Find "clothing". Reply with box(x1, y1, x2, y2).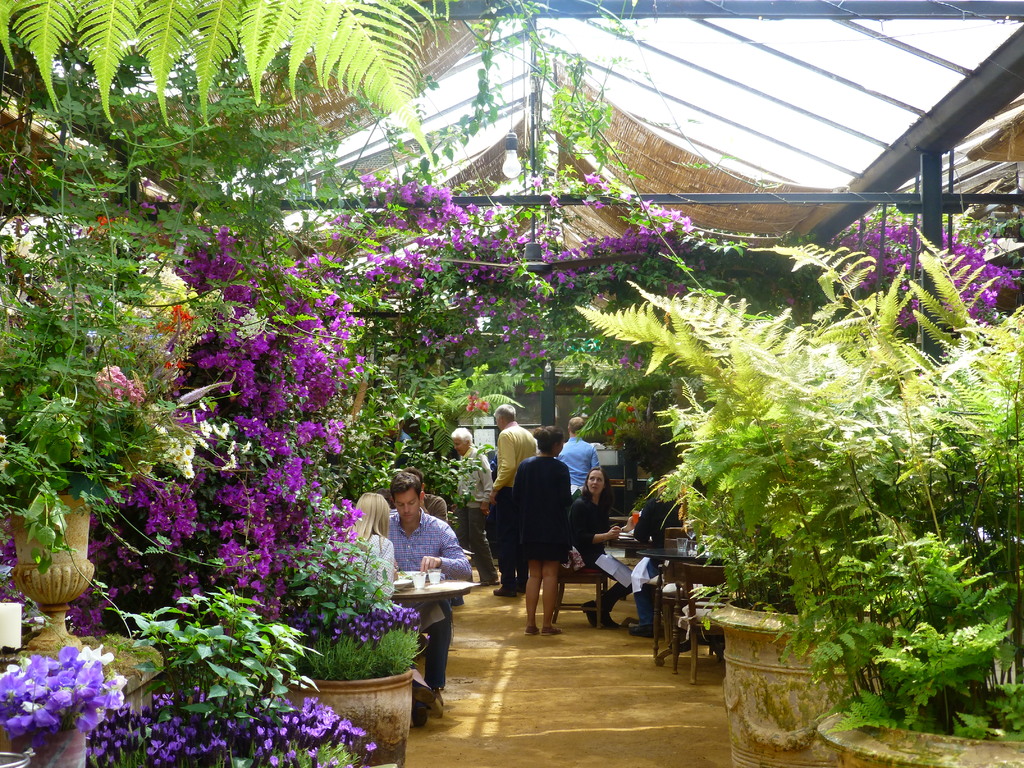
box(628, 500, 691, 637).
